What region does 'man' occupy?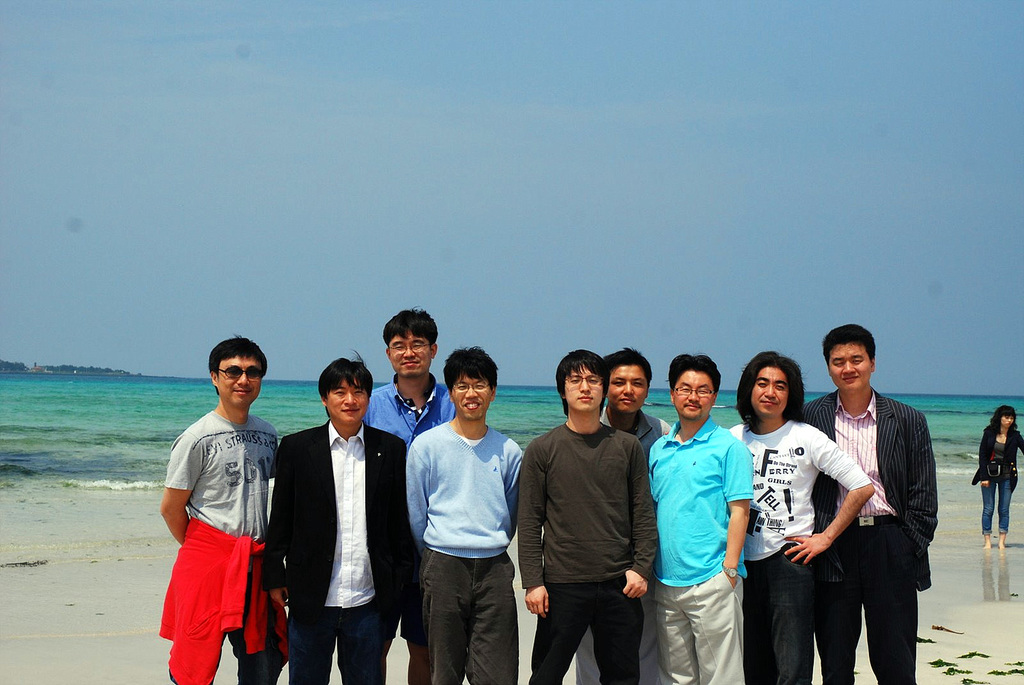
bbox=[158, 334, 298, 684].
